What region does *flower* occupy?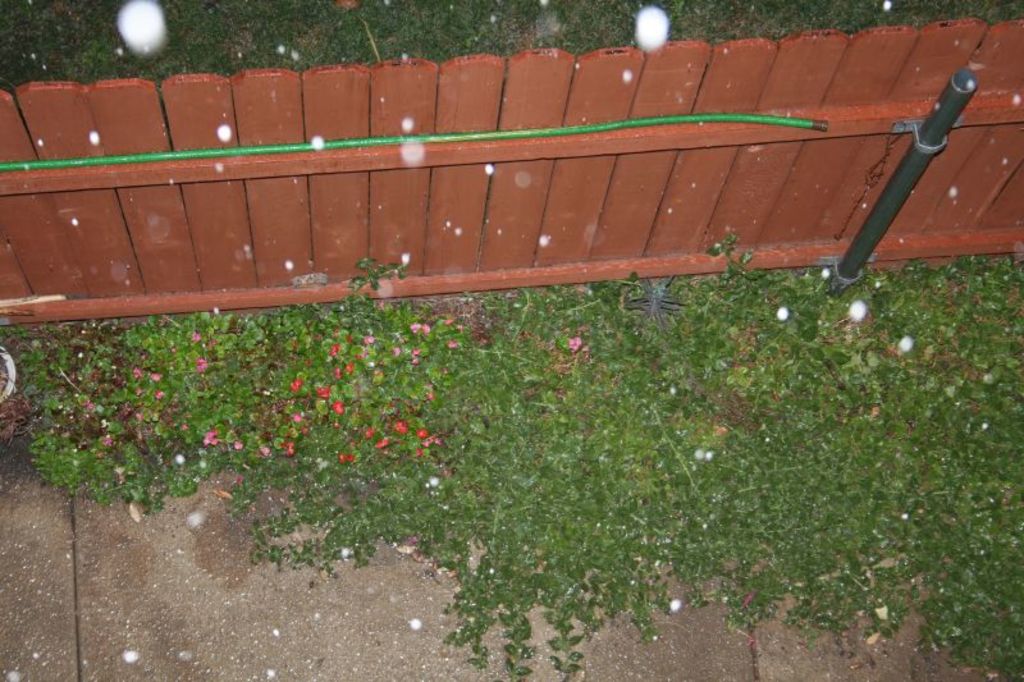
[left=416, top=427, right=425, bottom=434].
